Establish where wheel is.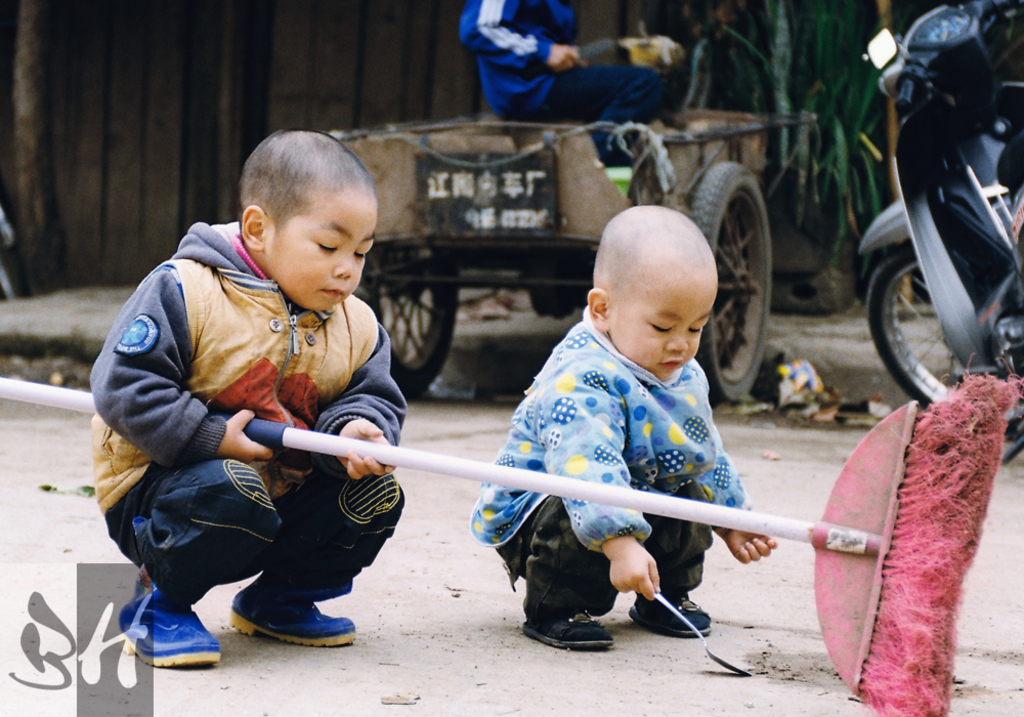
Established at box=[882, 207, 1006, 395].
